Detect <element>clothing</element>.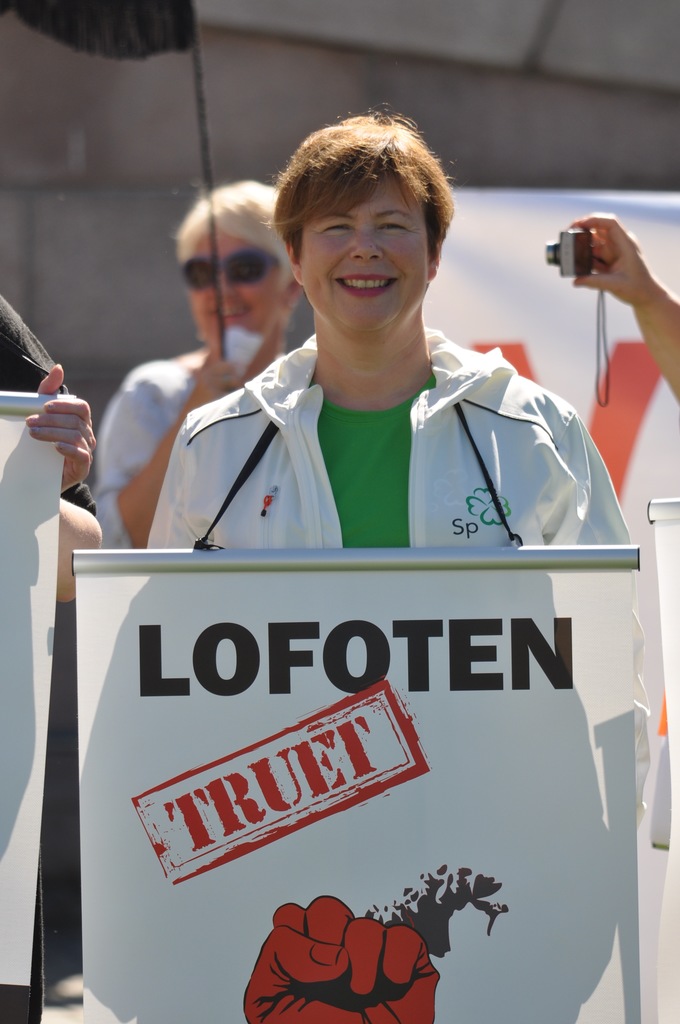
Detected at Rect(89, 335, 201, 550).
